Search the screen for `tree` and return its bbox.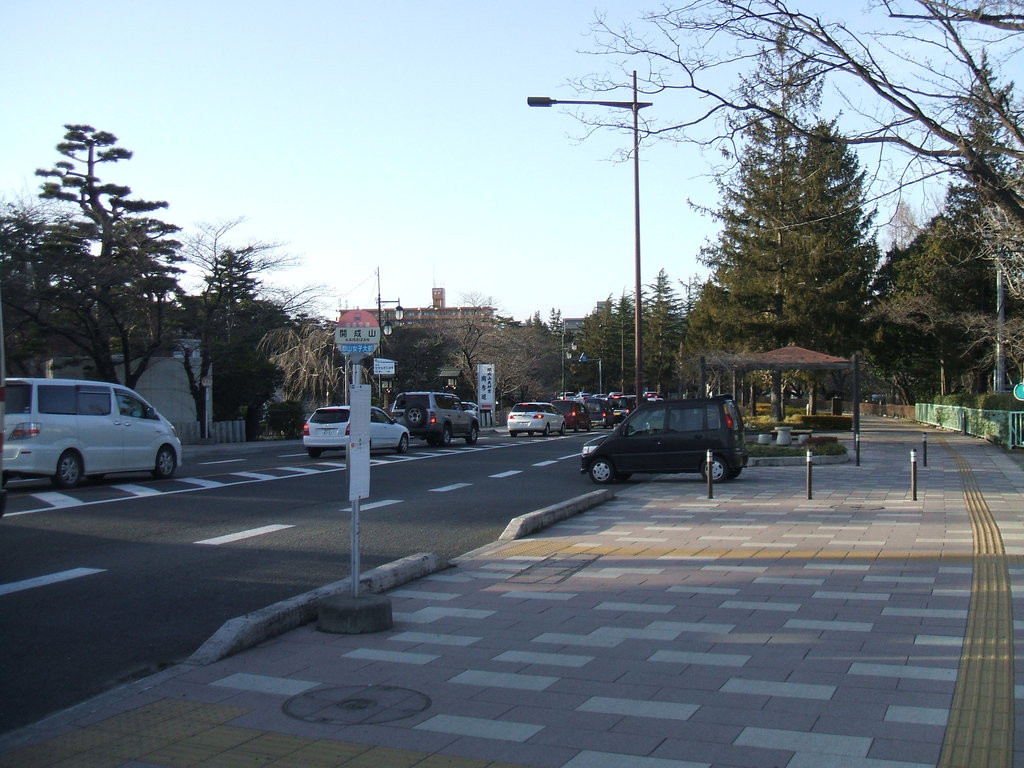
Found: (18, 131, 191, 362).
